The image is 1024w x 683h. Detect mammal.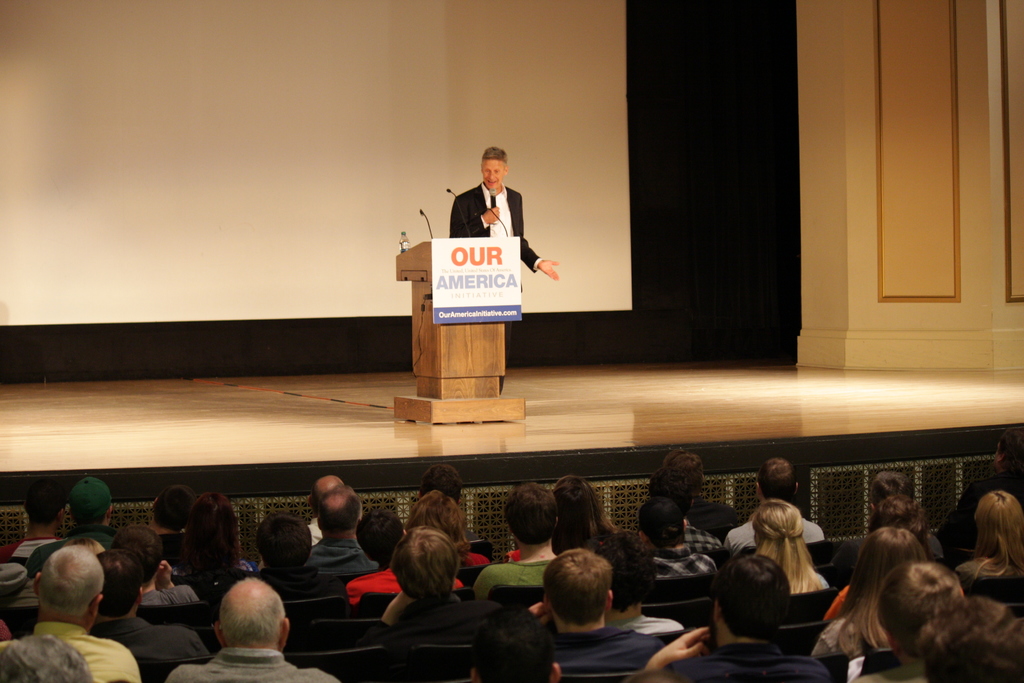
Detection: {"left": 722, "top": 457, "right": 827, "bottom": 557}.
